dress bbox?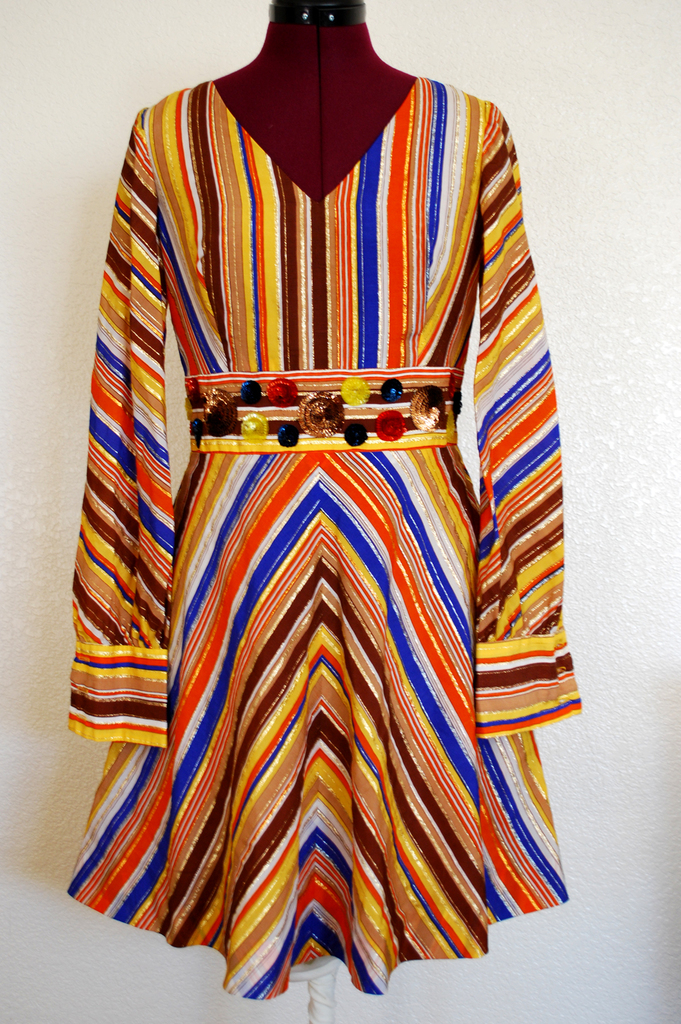
[59, 21, 586, 1002]
